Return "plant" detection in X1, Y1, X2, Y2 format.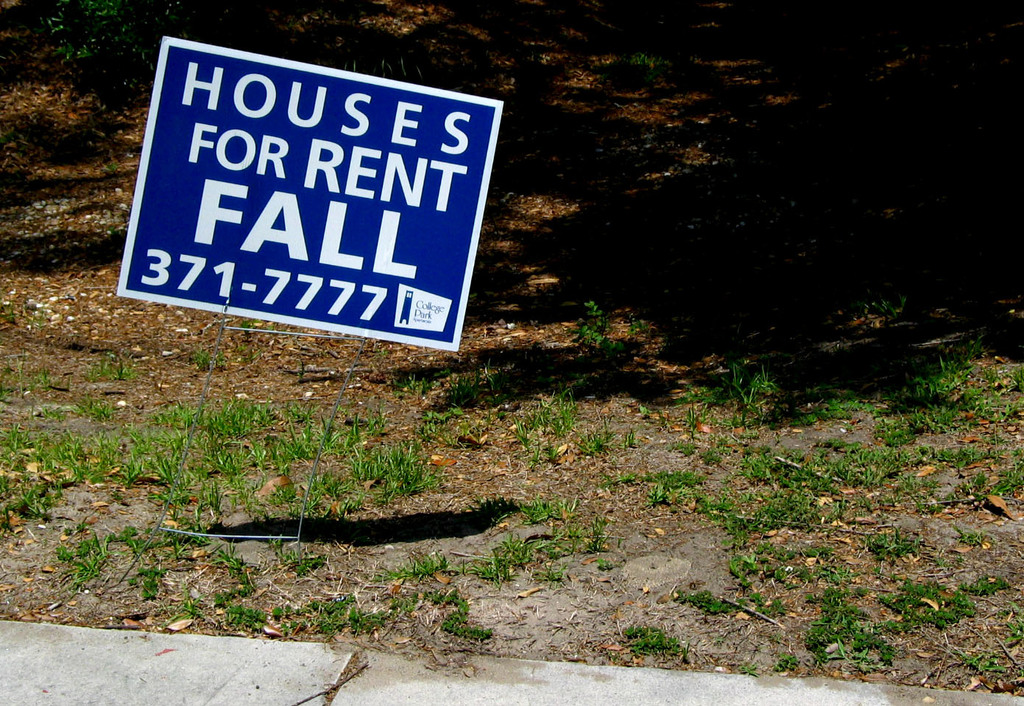
158, 484, 186, 506.
